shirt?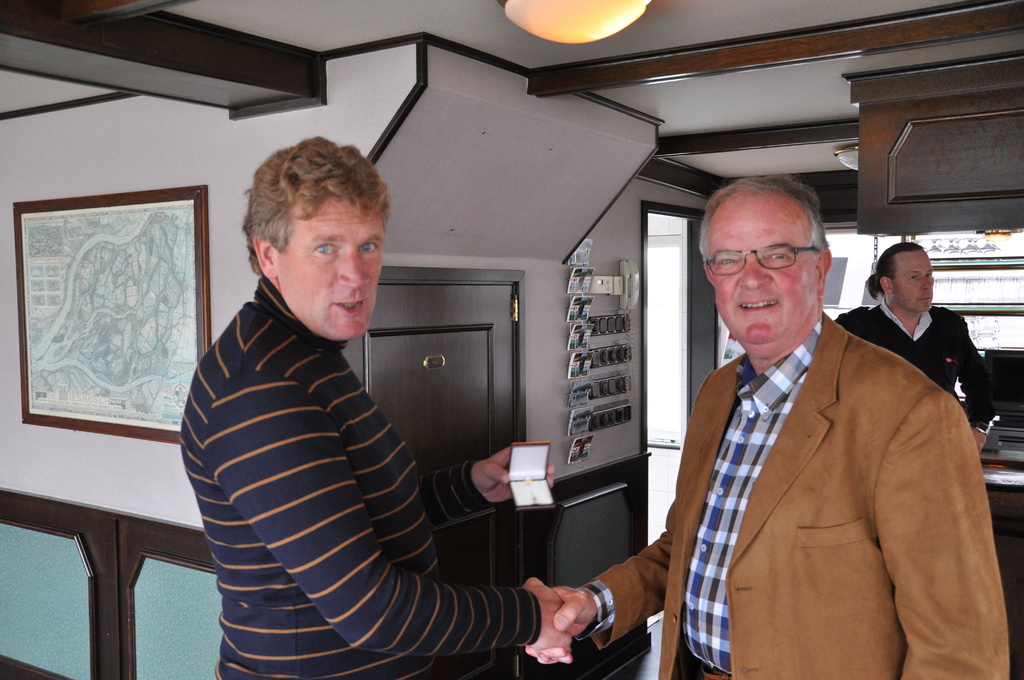
(left=879, top=296, right=932, bottom=343)
